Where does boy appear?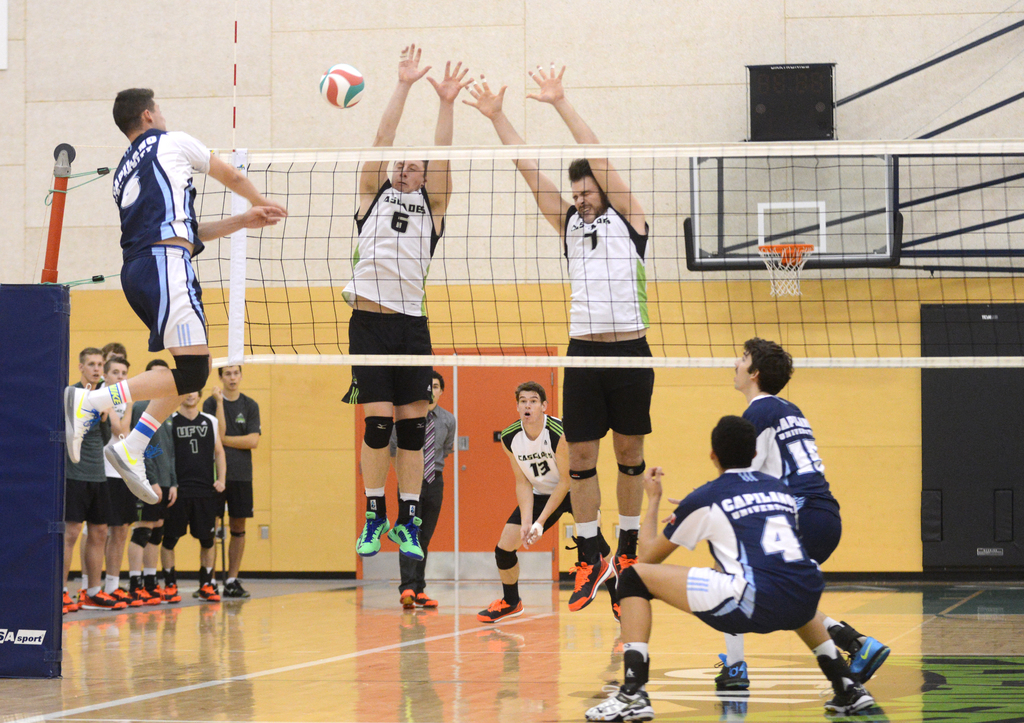
Appears at <bbox>484, 379, 613, 627</bbox>.
